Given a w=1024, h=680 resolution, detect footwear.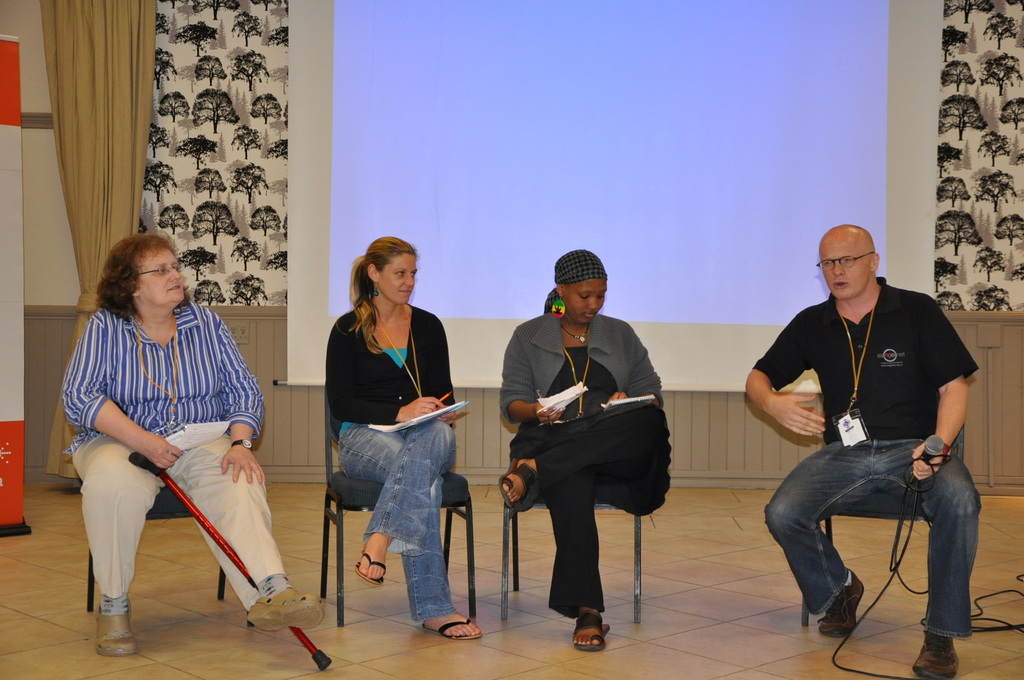
(352,553,390,585).
